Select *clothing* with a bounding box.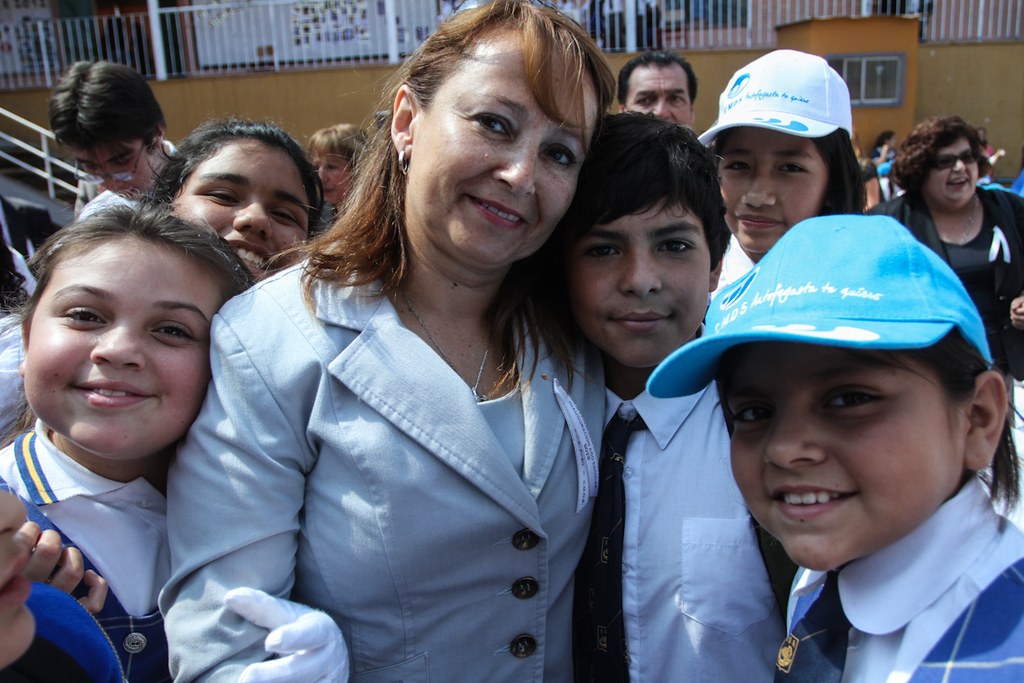
[781, 479, 1023, 682].
